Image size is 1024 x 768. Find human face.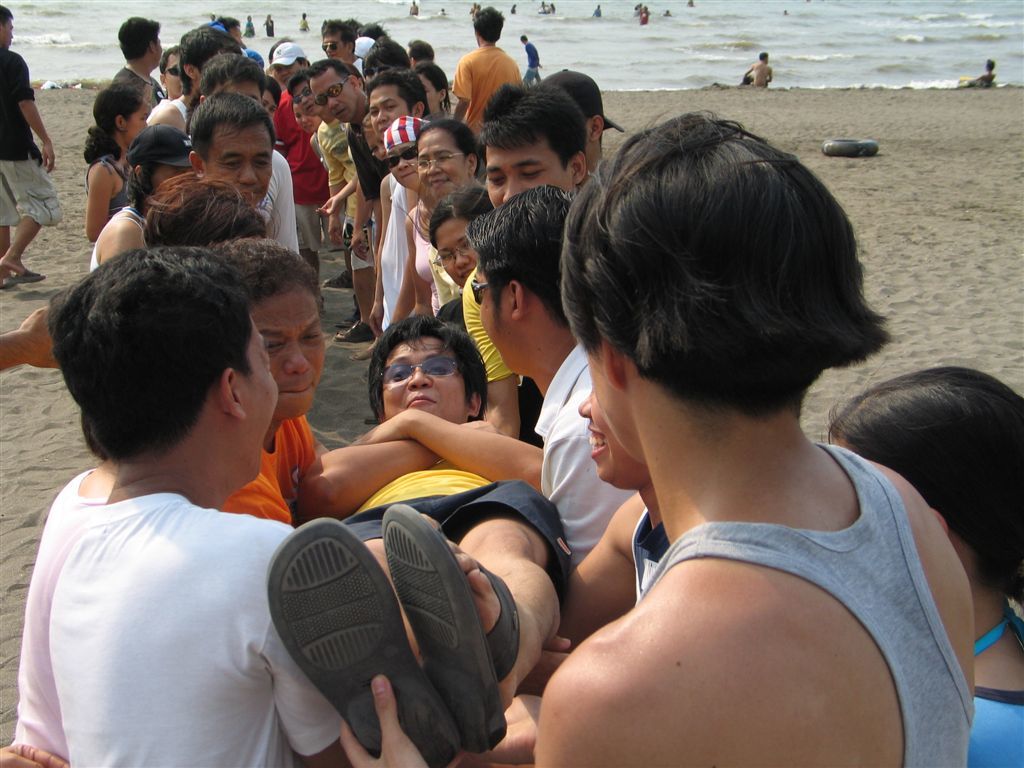
414/65/451/116.
